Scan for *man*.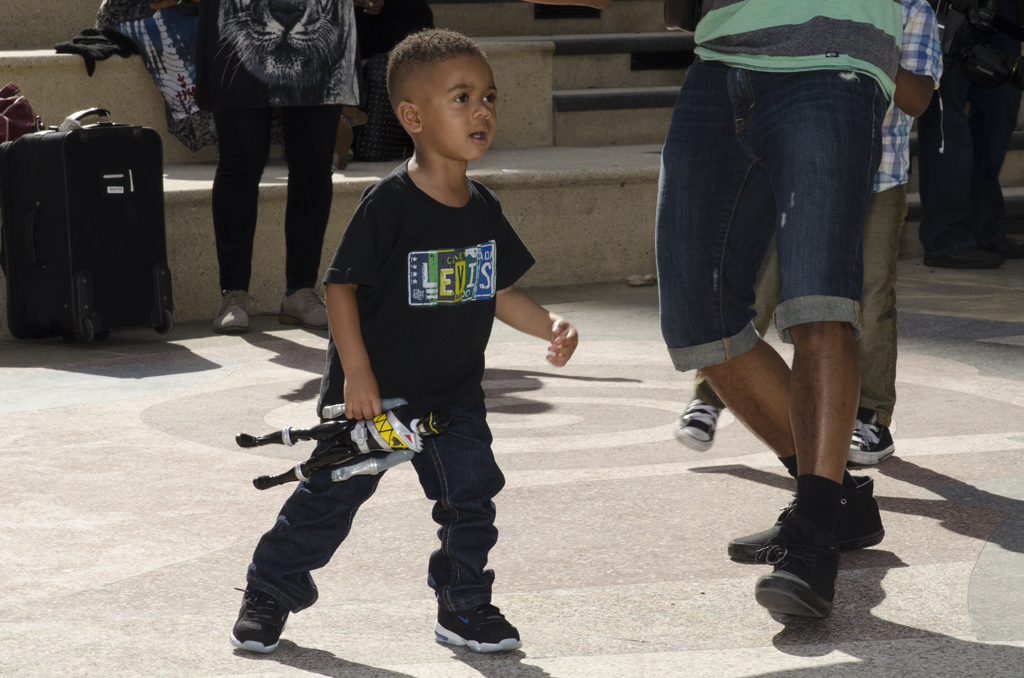
Scan result: locate(56, 0, 368, 330).
